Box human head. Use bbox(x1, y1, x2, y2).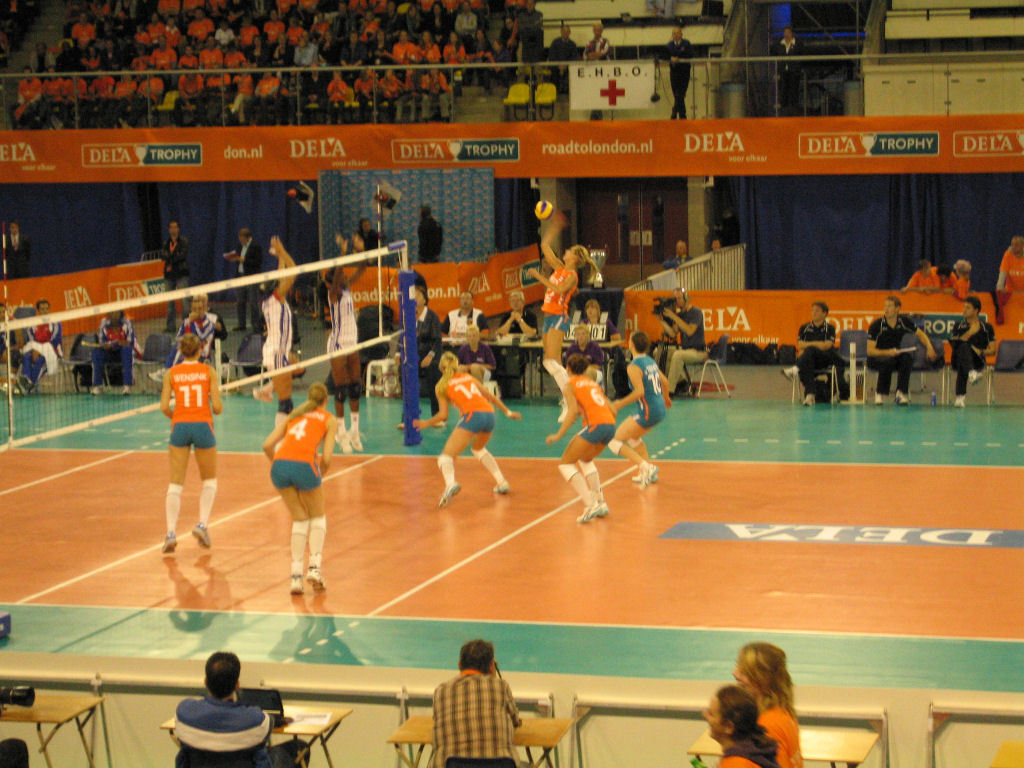
bbox(0, 307, 12, 325).
